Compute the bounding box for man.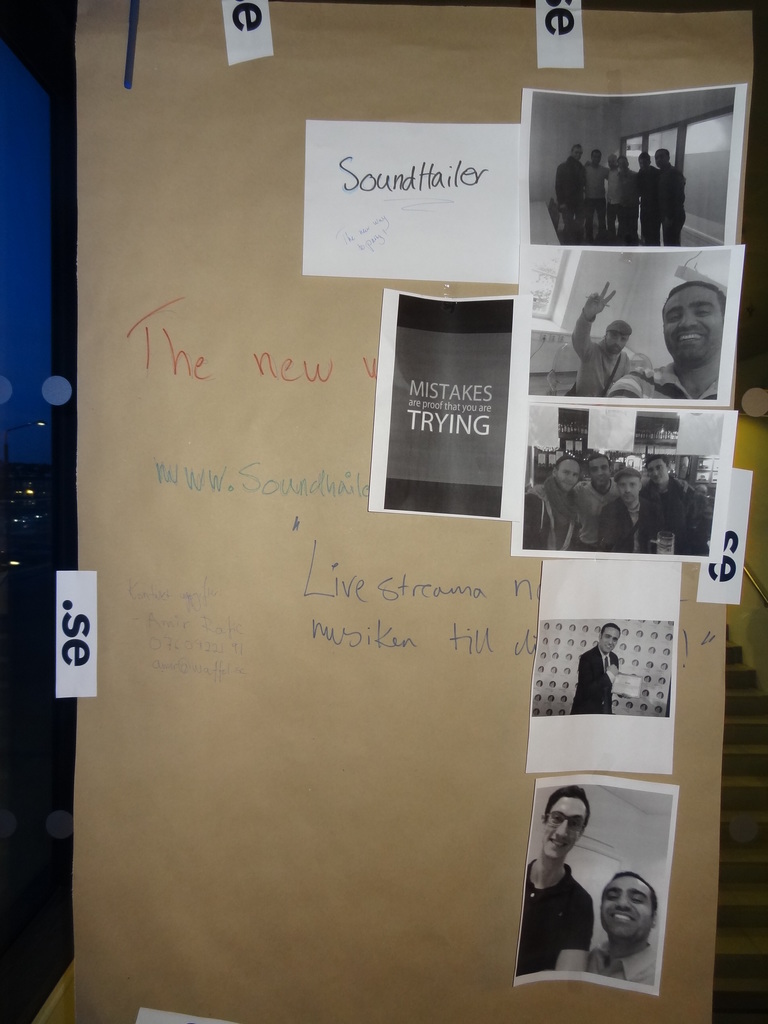
(x1=520, y1=435, x2=717, y2=560).
